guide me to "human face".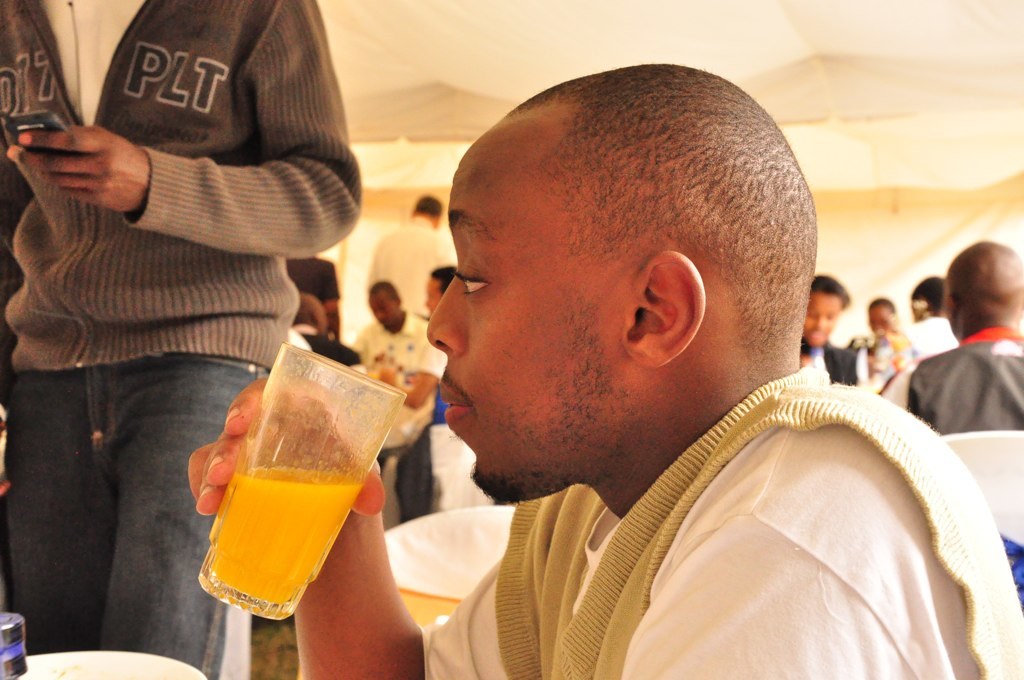
Guidance: 426:279:447:320.
